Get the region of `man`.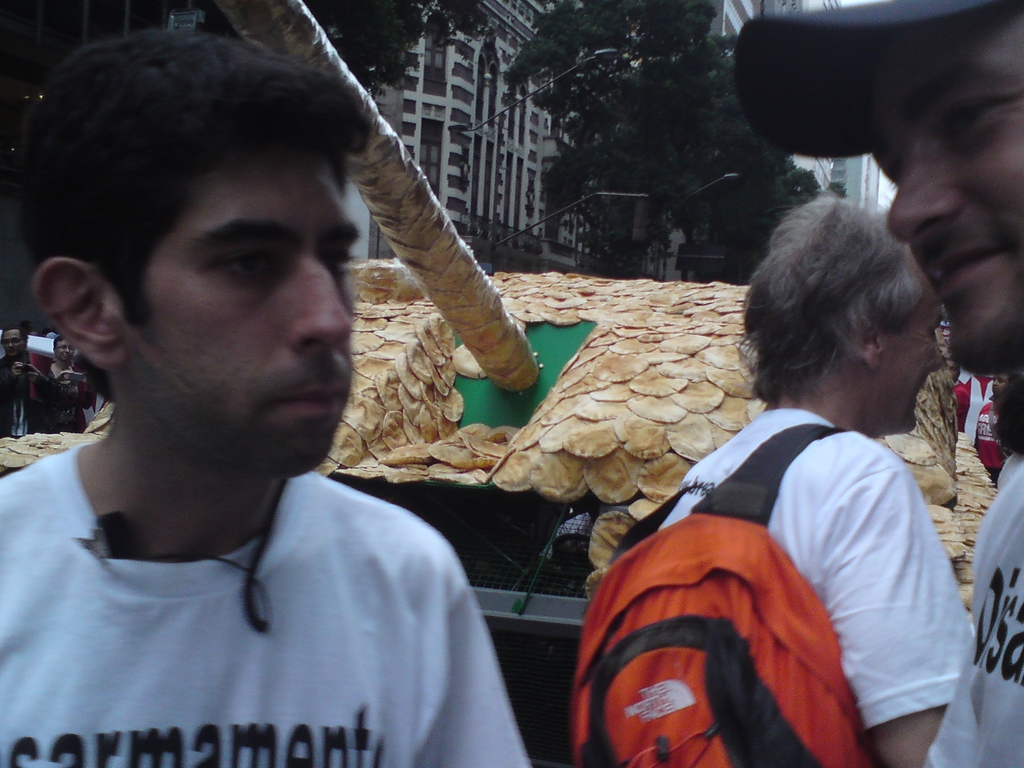
detection(0, 324, 42, 440).
